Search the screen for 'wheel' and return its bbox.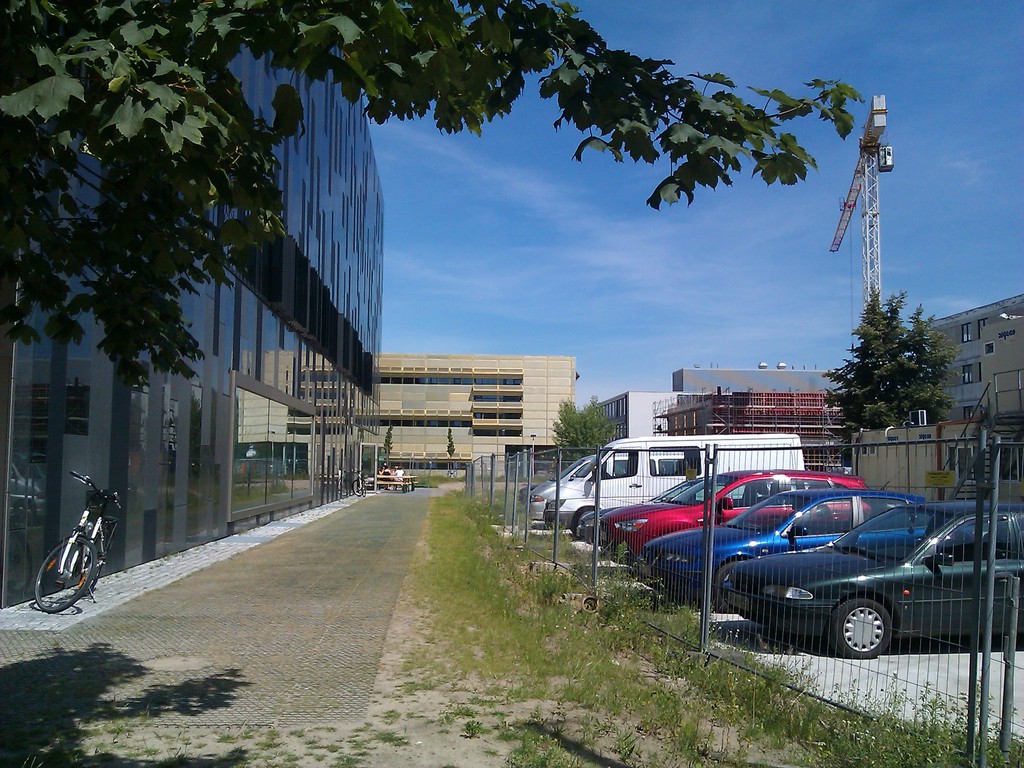
Found: 362:483:366:494.
